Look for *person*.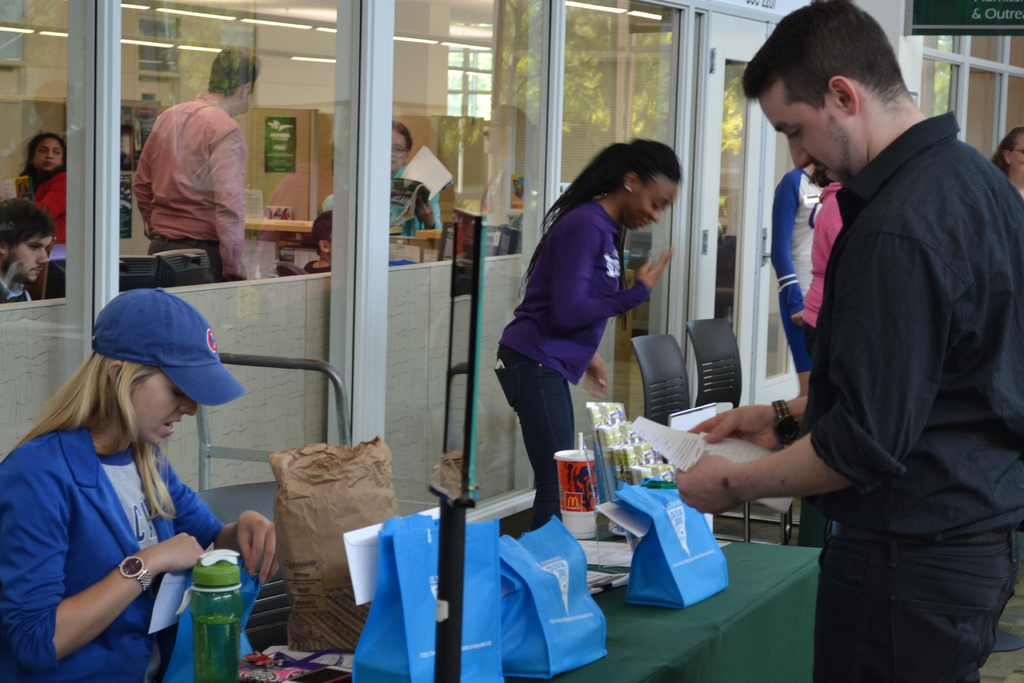
Found: 673:0:1023:682.
